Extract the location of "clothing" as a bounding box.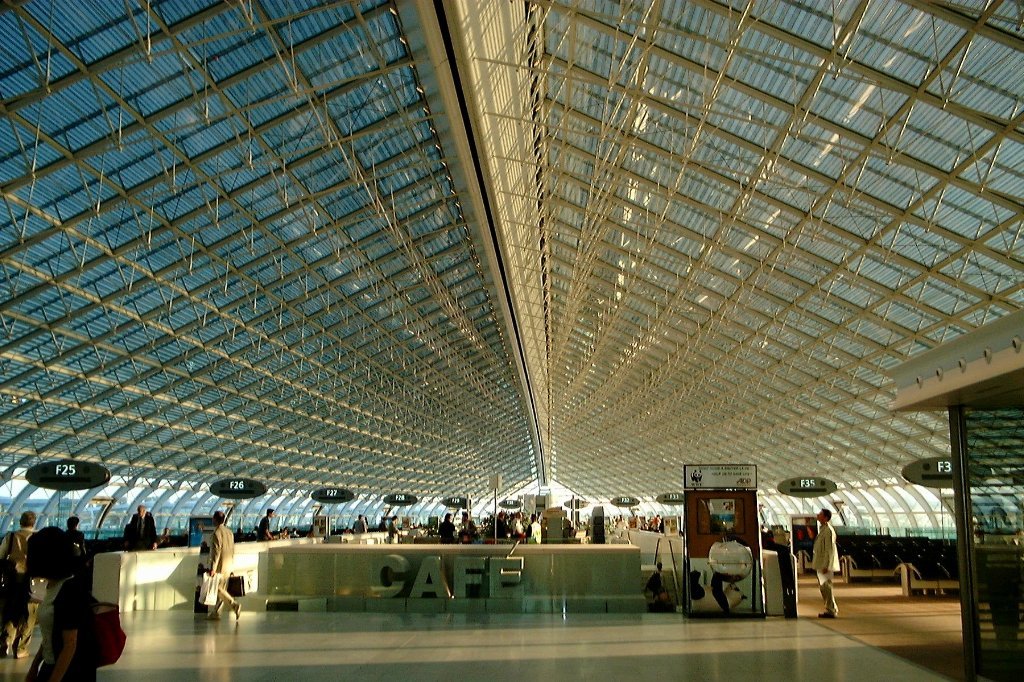
bbox(203, 527, 233, 616).
